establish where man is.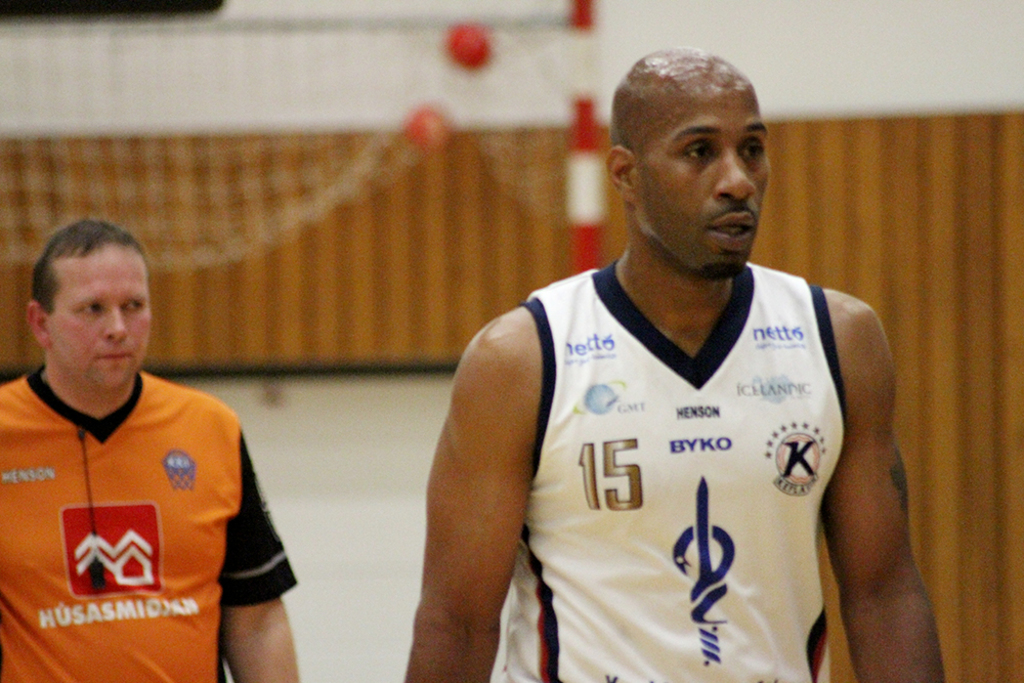
Established at box(0, 207, 308, 682).
